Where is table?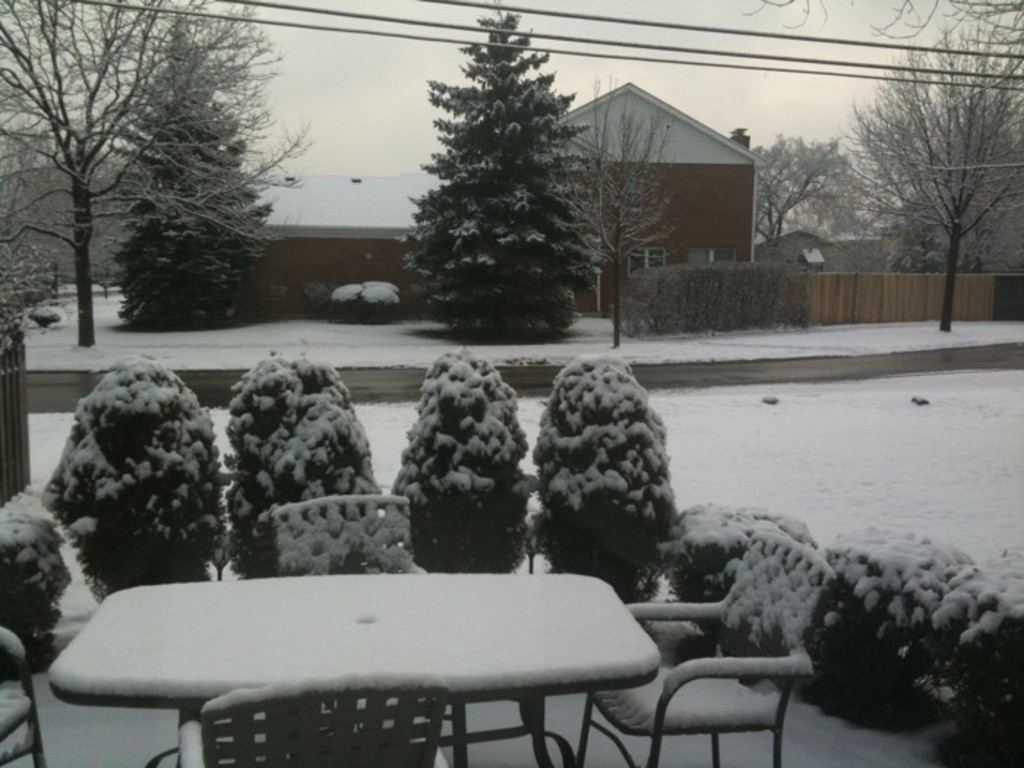
crop(42, 578, 729, 764).
